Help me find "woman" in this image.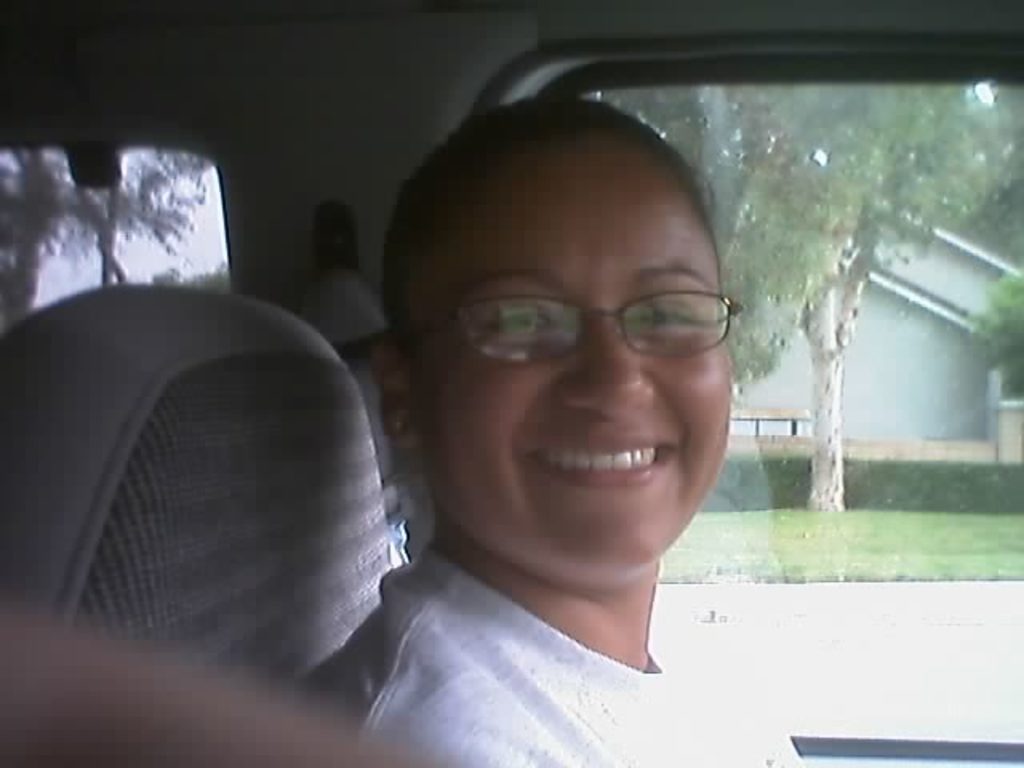
Found it: bbox(346, 96, 800, 765).
